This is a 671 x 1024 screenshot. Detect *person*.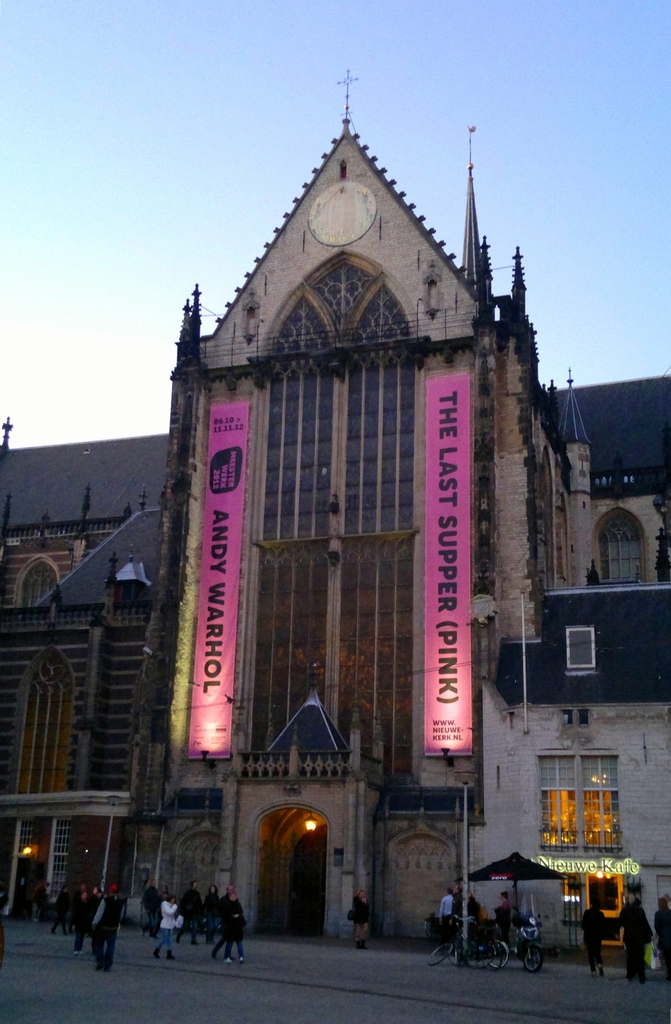
pyautogui.locateOnScreen(453, 883, 464, 918).
